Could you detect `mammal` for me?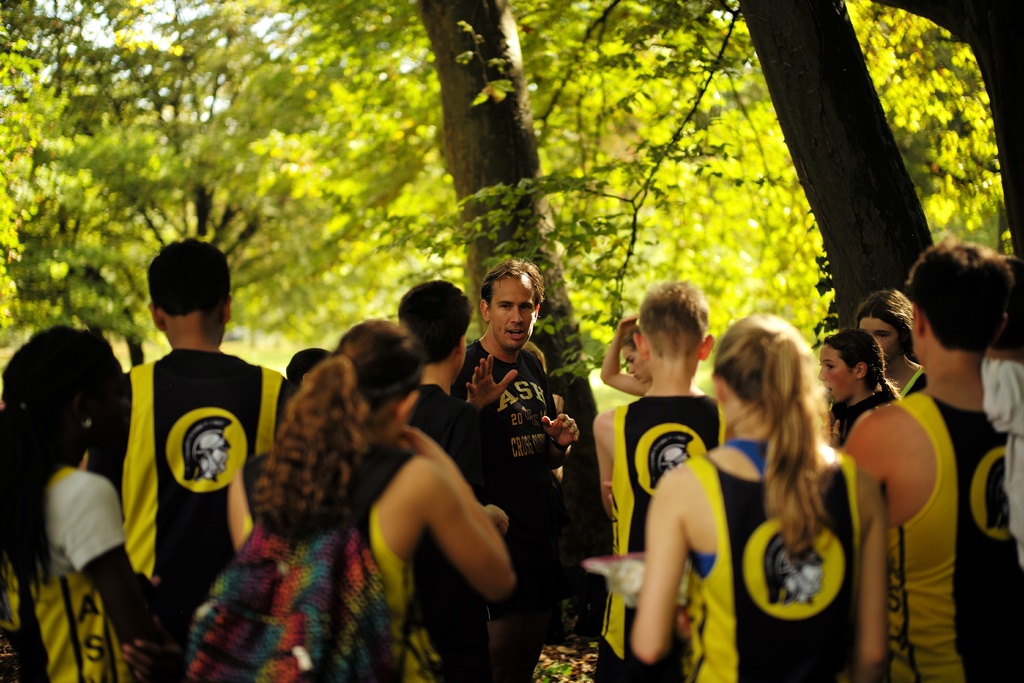
Detection result: [left=626, top=308, right=892, bottom=682].
